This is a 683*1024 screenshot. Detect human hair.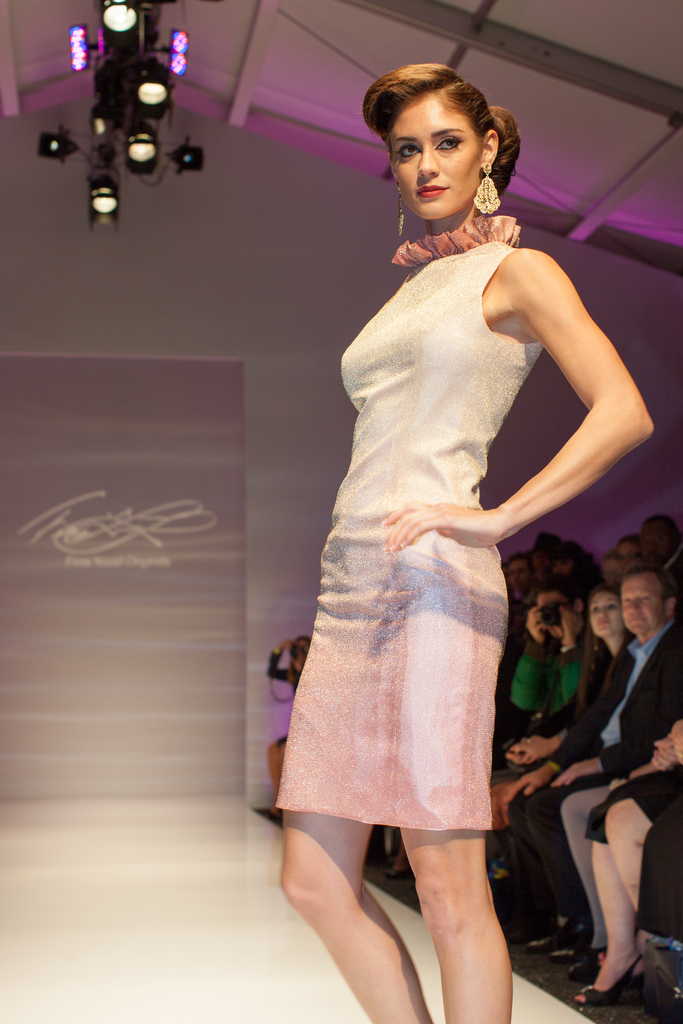
bbox=[370, 51, 514, 212].
